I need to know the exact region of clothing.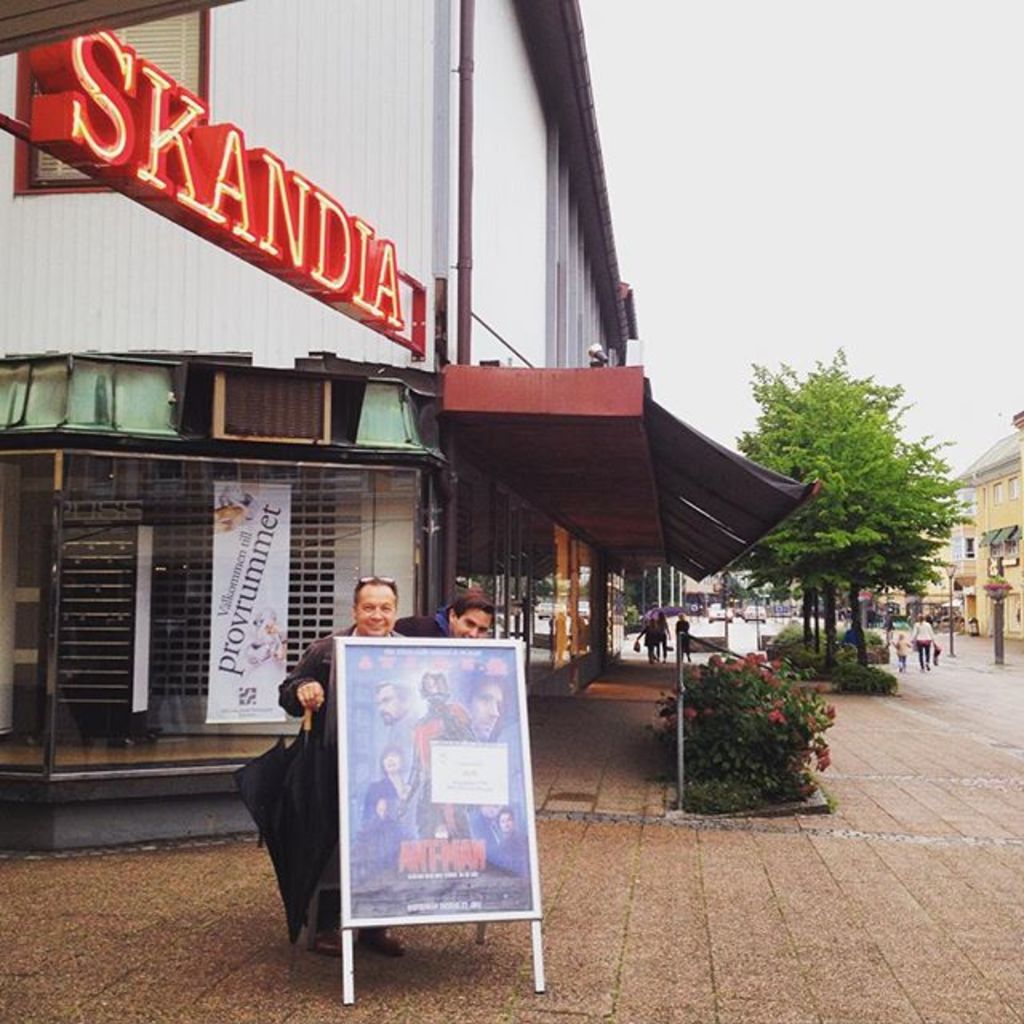
Region: box(637, 616, 659, 661).
